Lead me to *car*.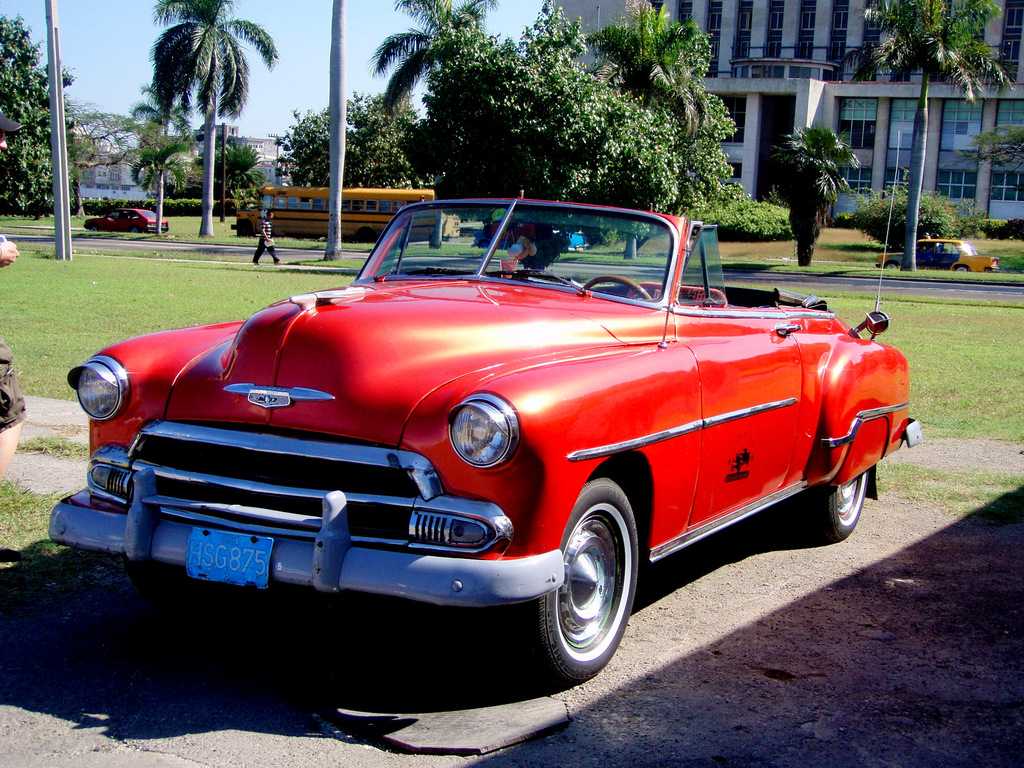
Lead to bbox(47, 186, 918, 687).
